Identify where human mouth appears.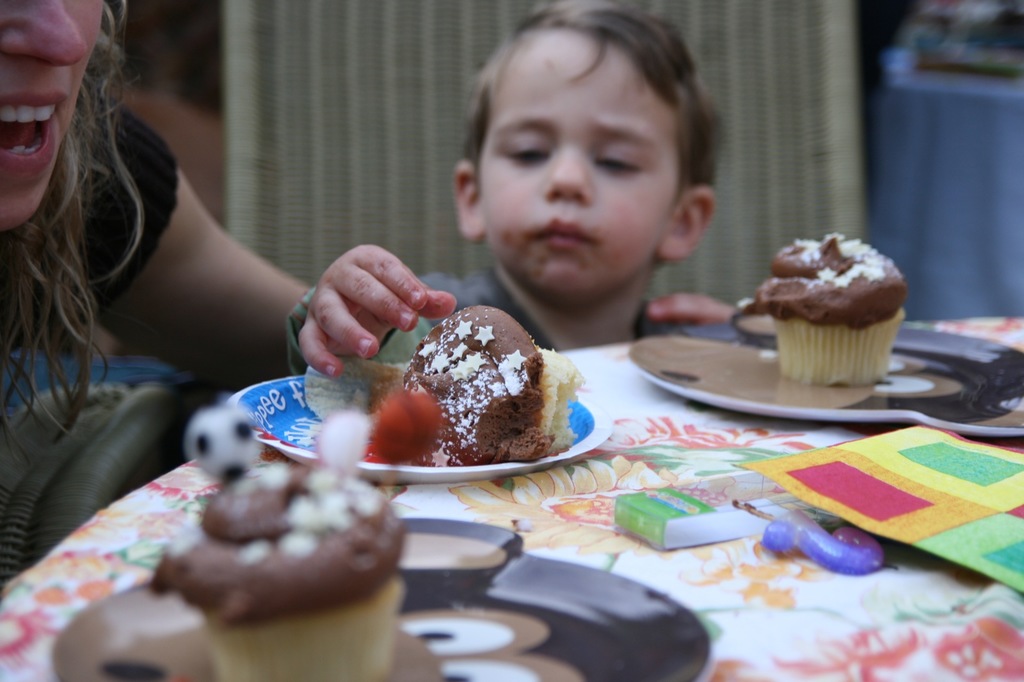
Appears at (531, 219, 591, 248).
